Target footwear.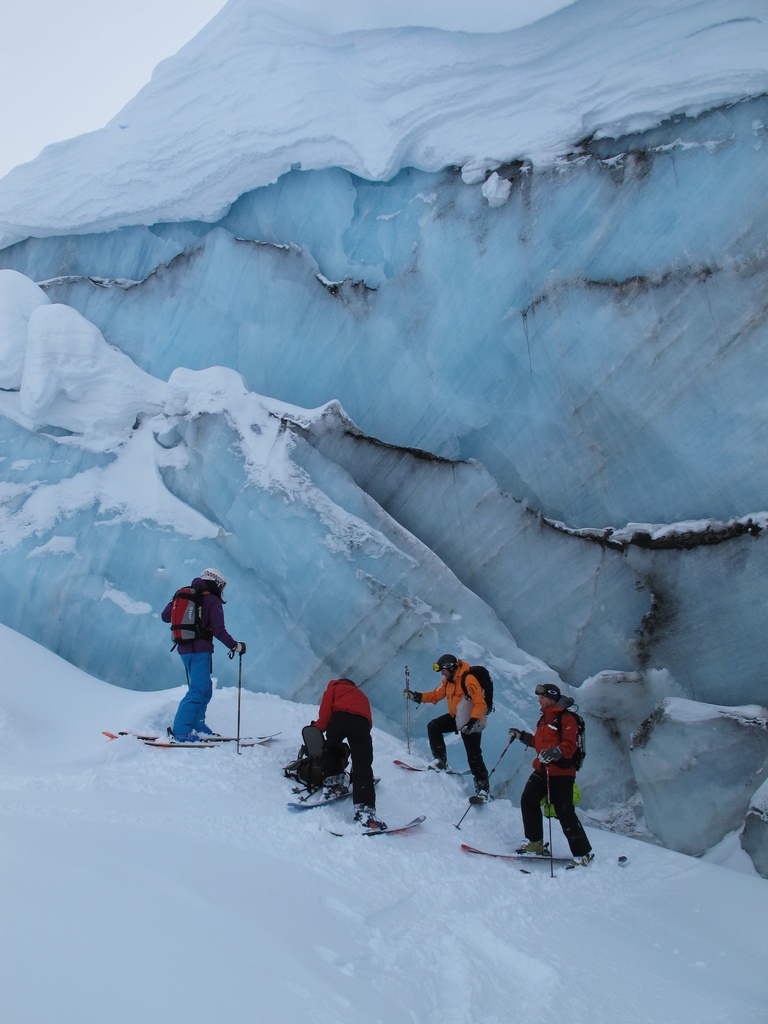
Target region: 566, 854, 592, 868.
